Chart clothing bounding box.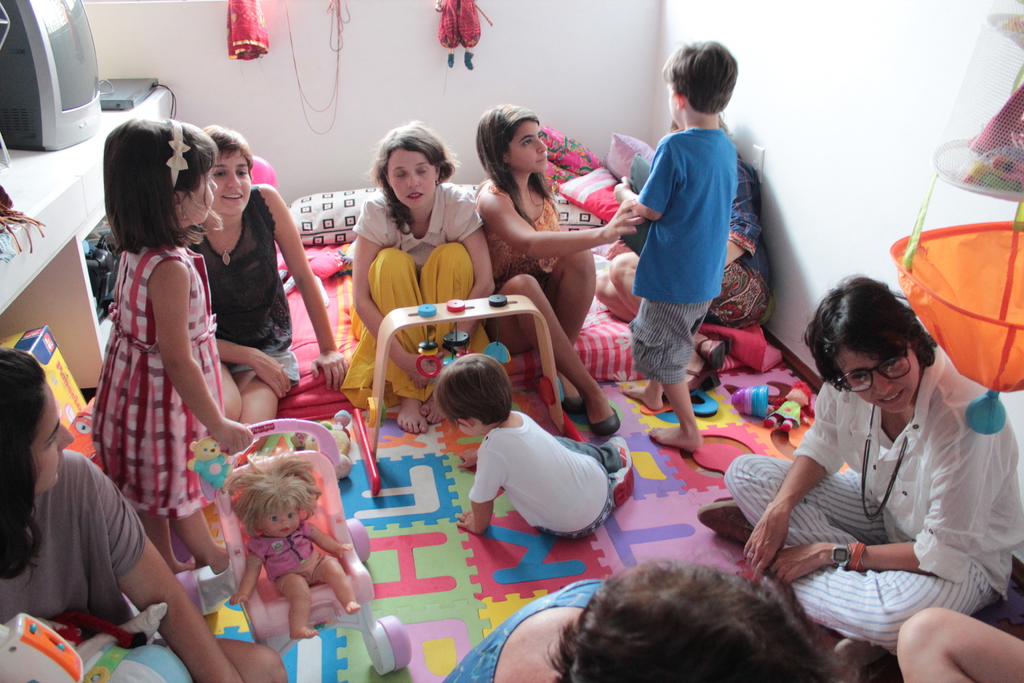
Charted: x1=252, y1=524, x2=328, y2=588.
